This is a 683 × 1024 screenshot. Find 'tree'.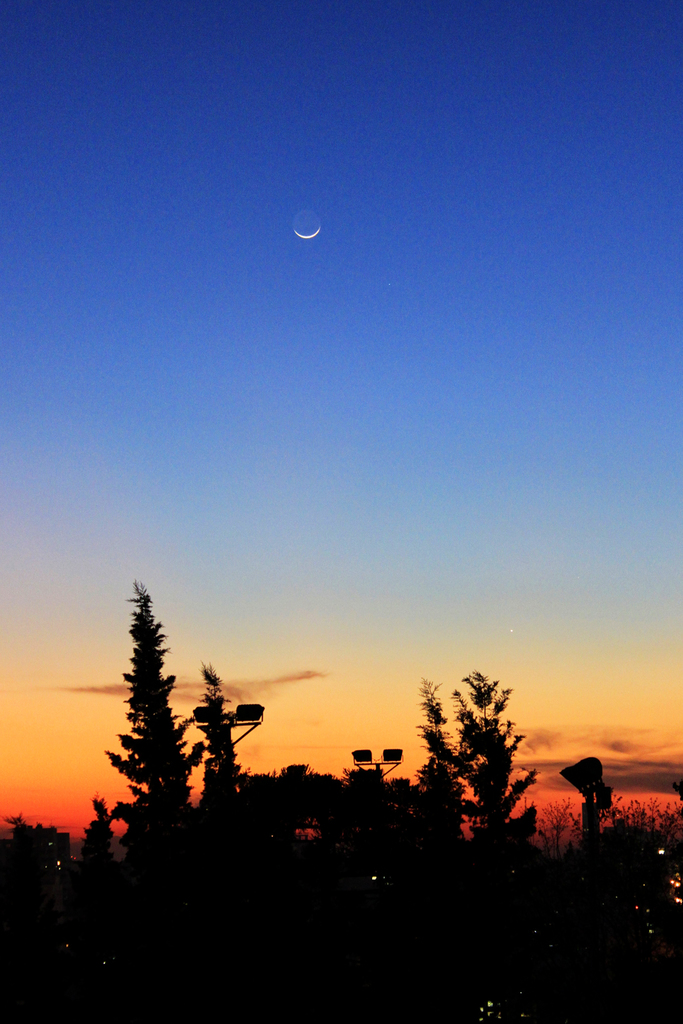
Bounding box: left=93, top=581, right=224, bottom=861.
